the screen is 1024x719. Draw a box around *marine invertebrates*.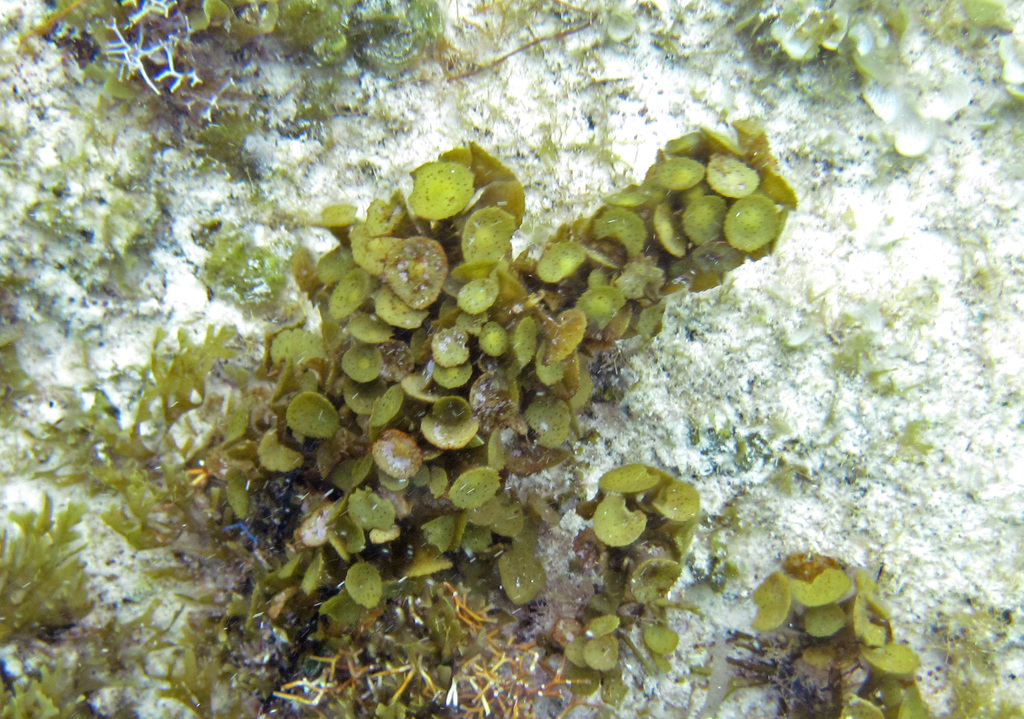
crop(729, 537, 931, 718).
